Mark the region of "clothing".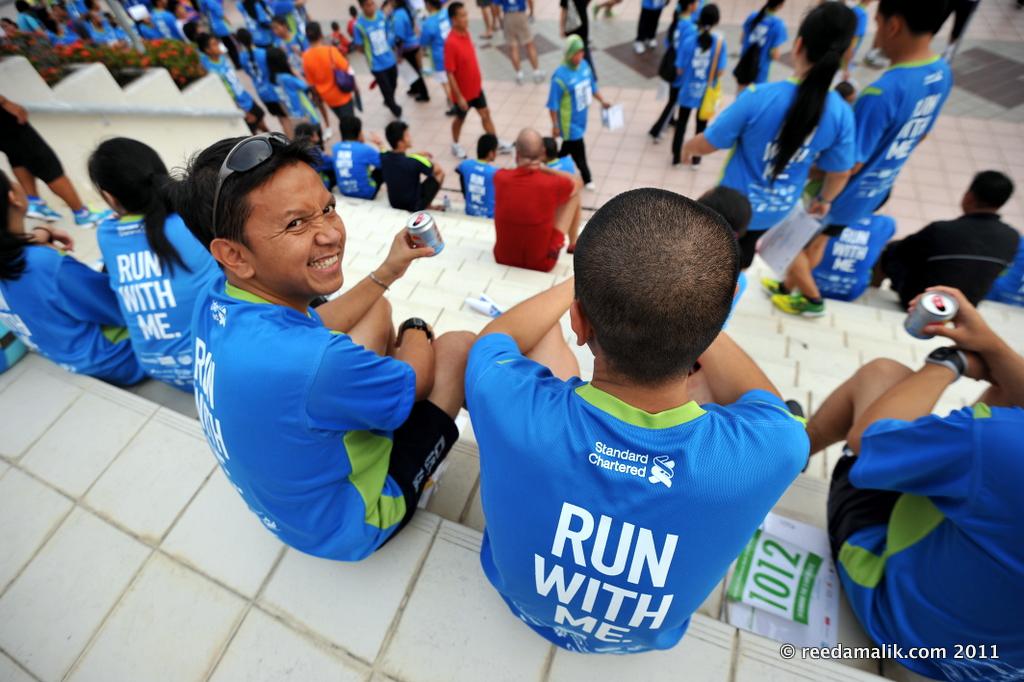
Region: [740, 12, 790, 87].
